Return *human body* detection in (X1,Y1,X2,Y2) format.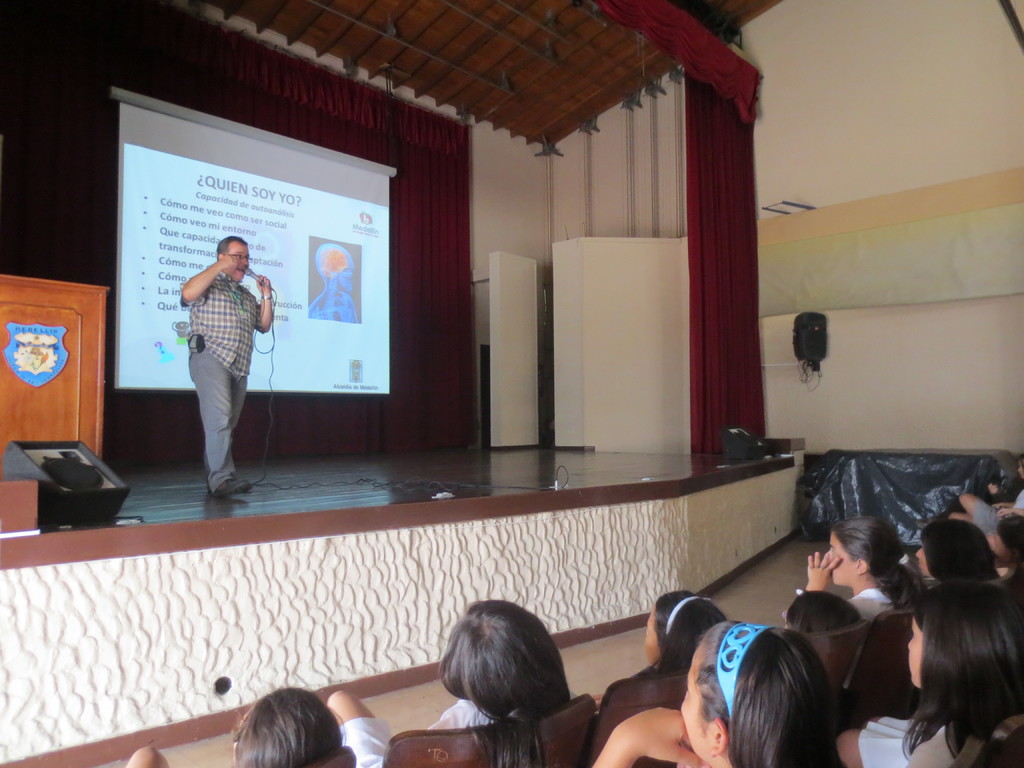
(837,717,953,767).
